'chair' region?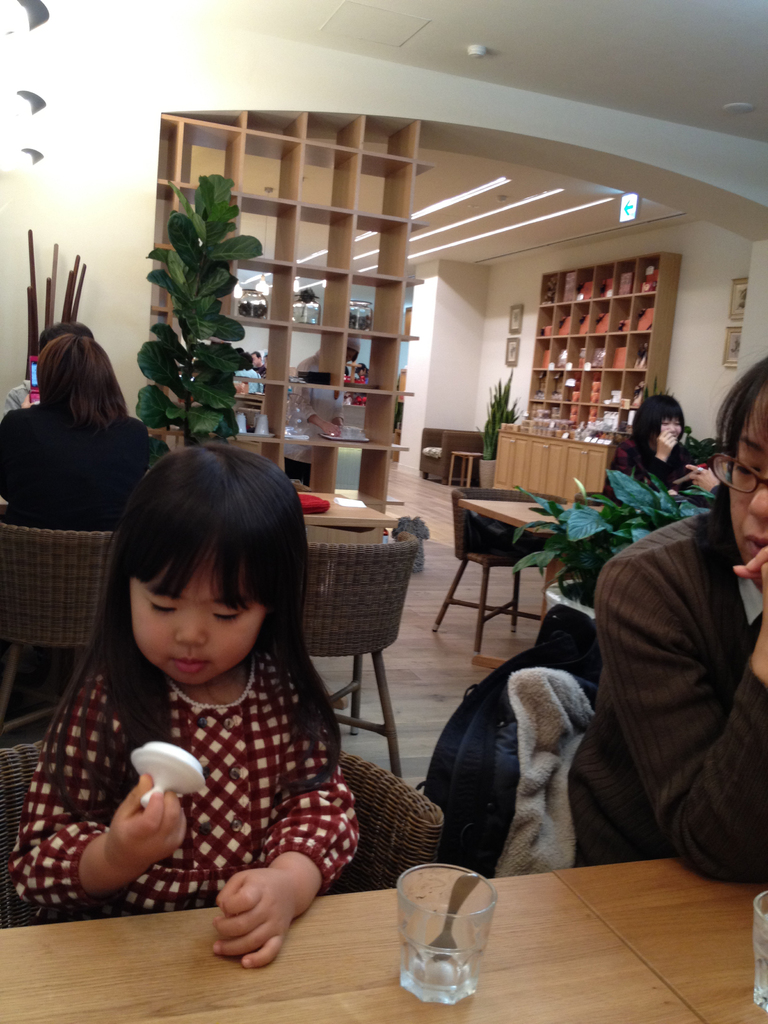
(0, 520, 117, 749)
